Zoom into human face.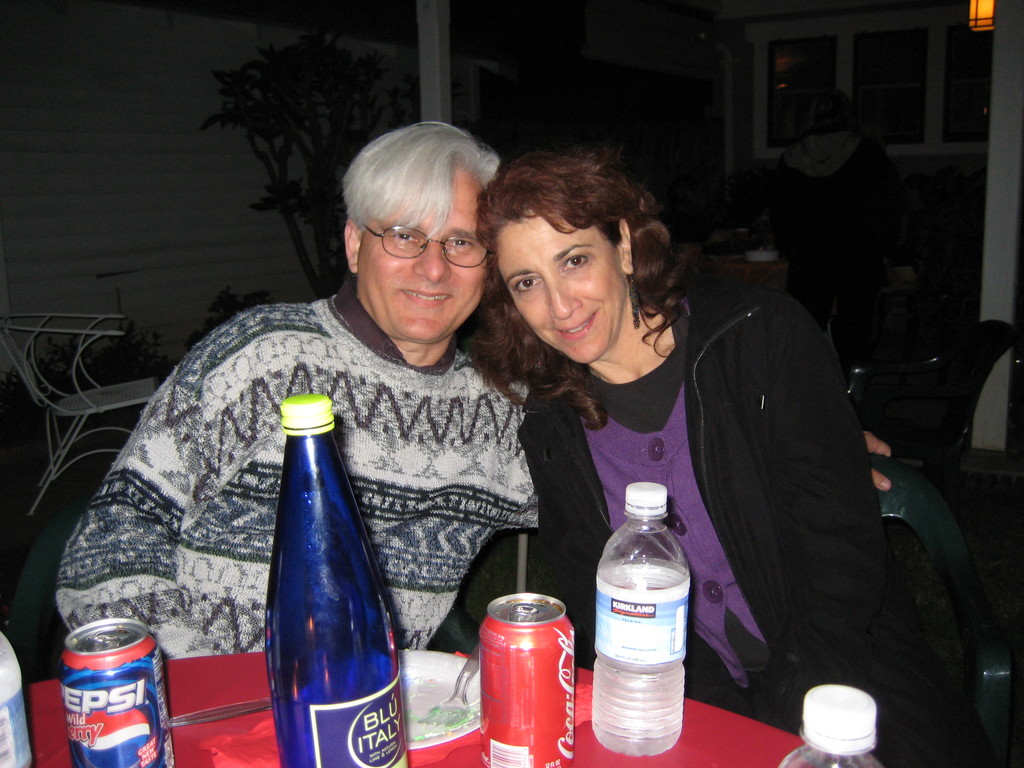
Zoom target: bbox(358, 162, 492, 344).
